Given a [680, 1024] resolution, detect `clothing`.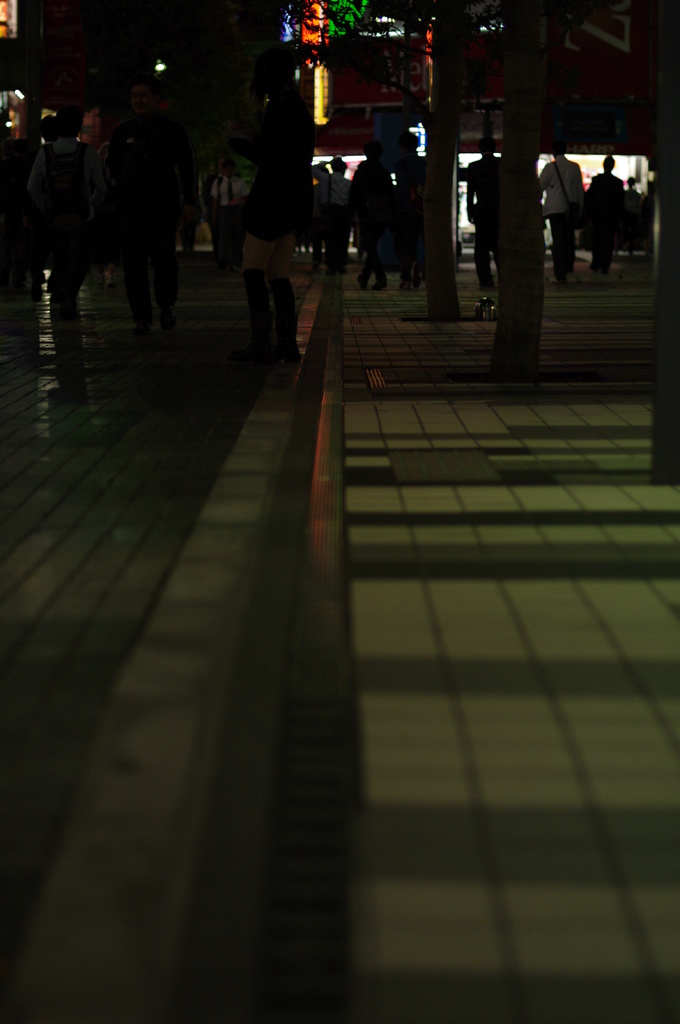
(x1=348, y1=161, x2=400, y2=278).
